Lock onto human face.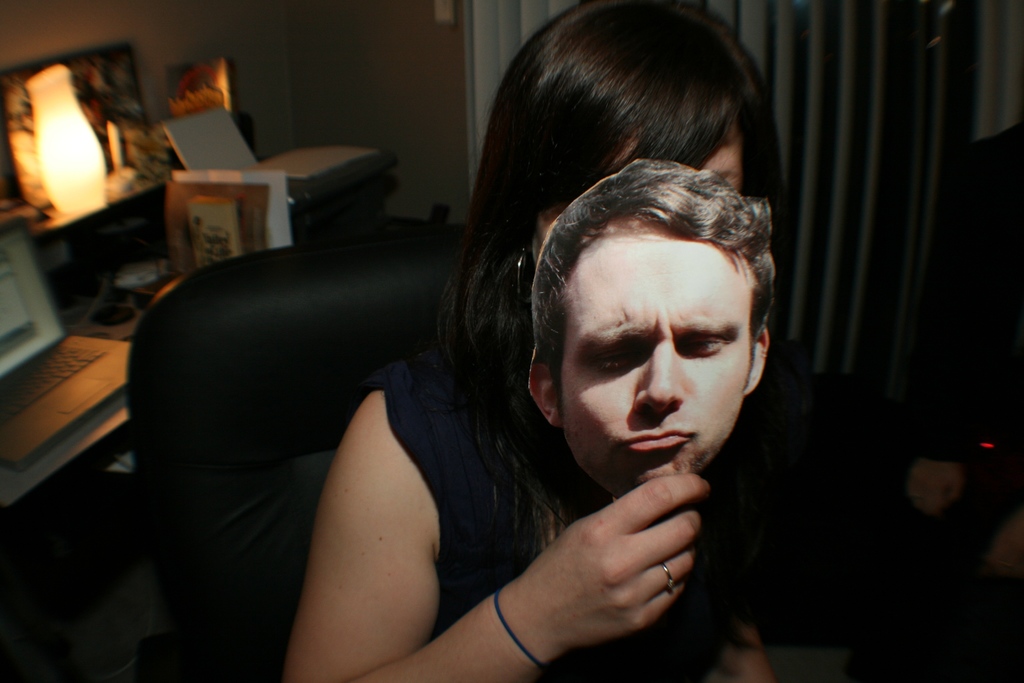
Locked: {"x1": 556, "y1": 213, "x2": 753, "y2": 500}.
